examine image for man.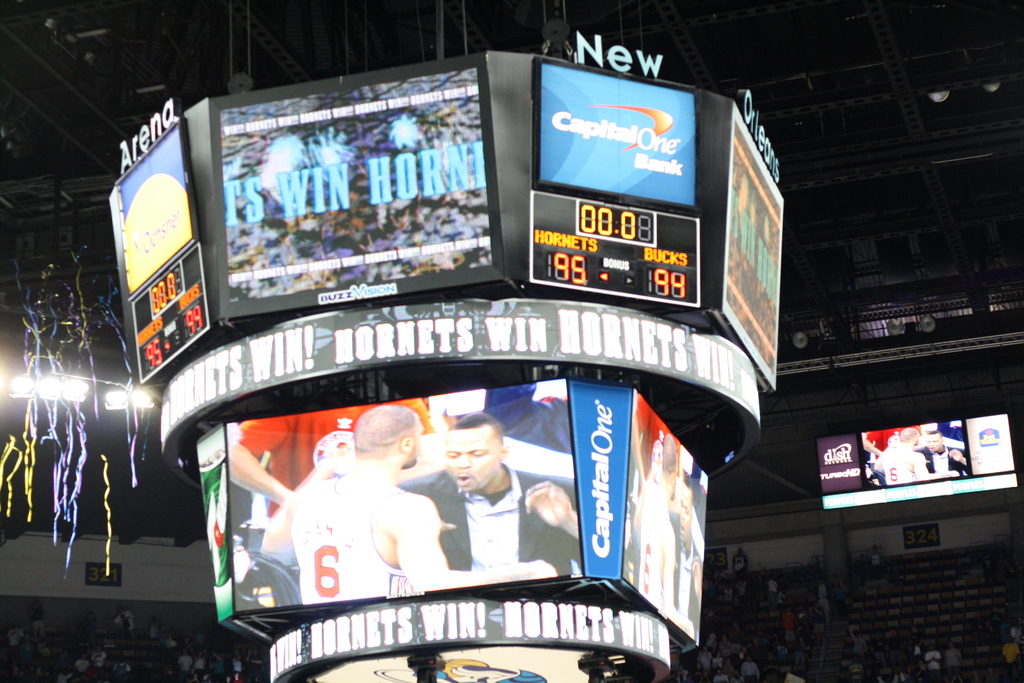
Examination result: l=918, t=431, r=970, b=479.
